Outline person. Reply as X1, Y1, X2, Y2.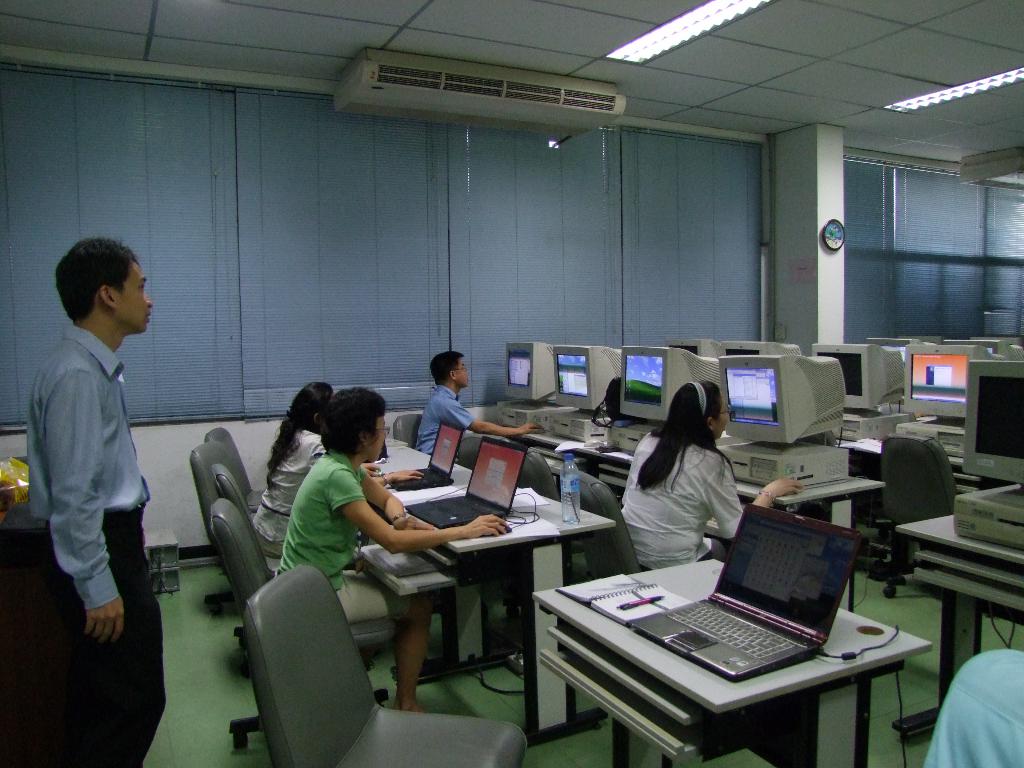
28, 234, 166, 767.
